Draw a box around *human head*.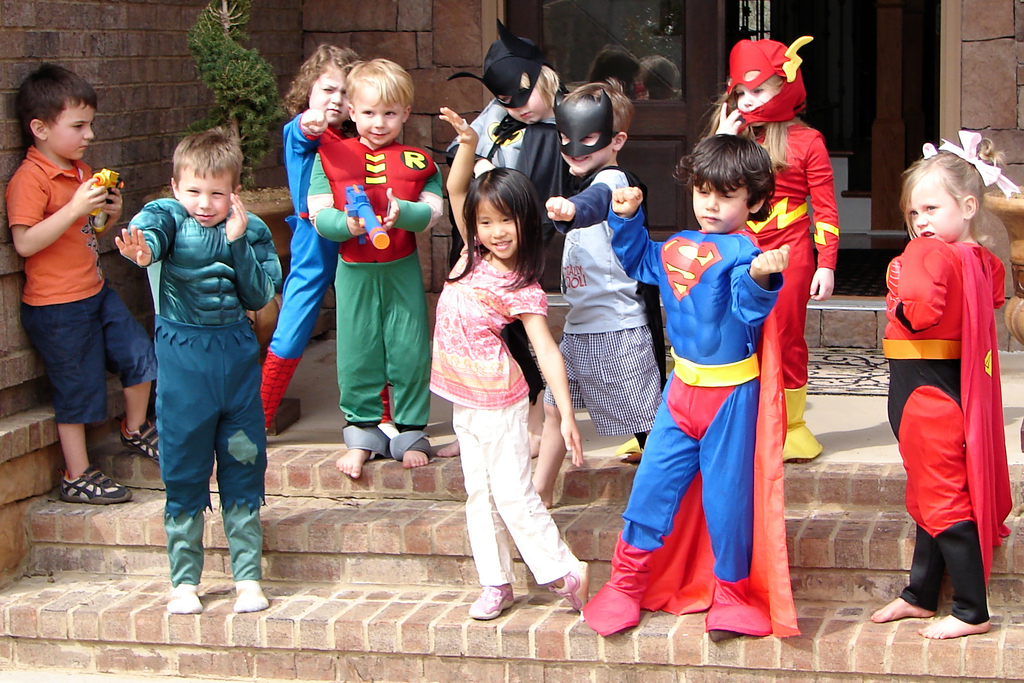
bbox(554, 83, 633, 176).
